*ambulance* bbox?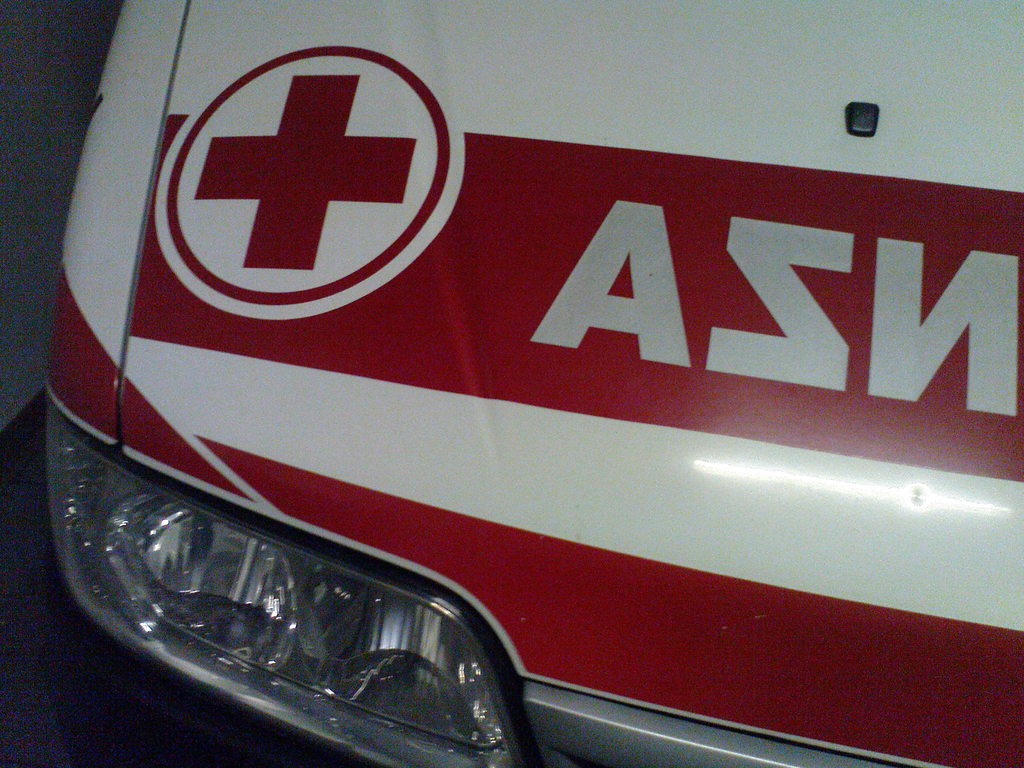
locate(6, 1, 1022, 767)
